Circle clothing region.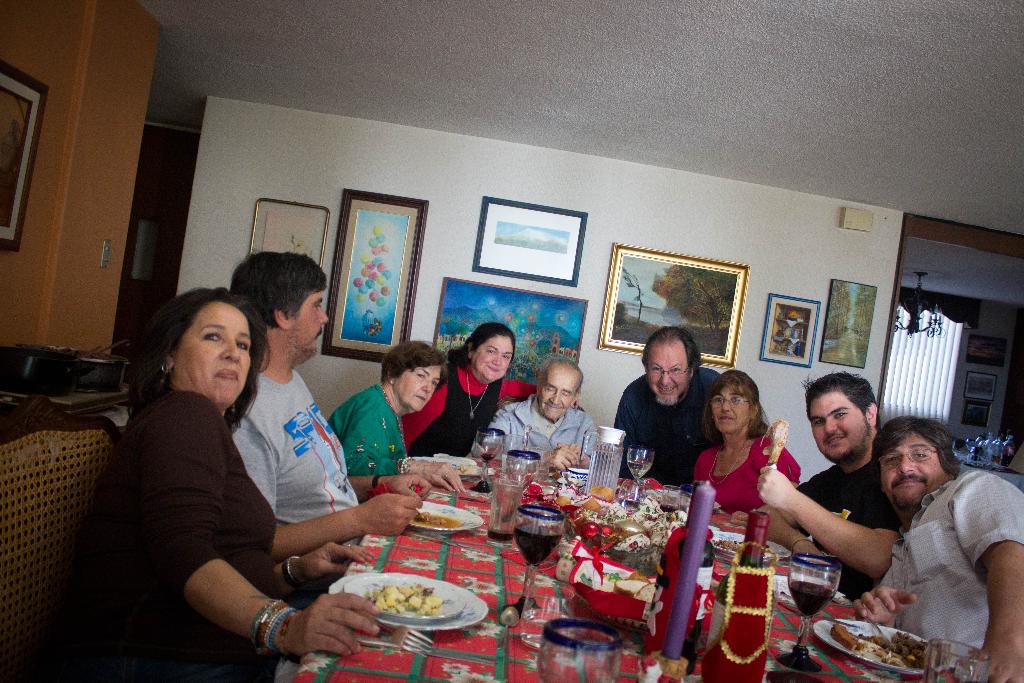
Region: <region>696, 423, 799, 509</region>.
